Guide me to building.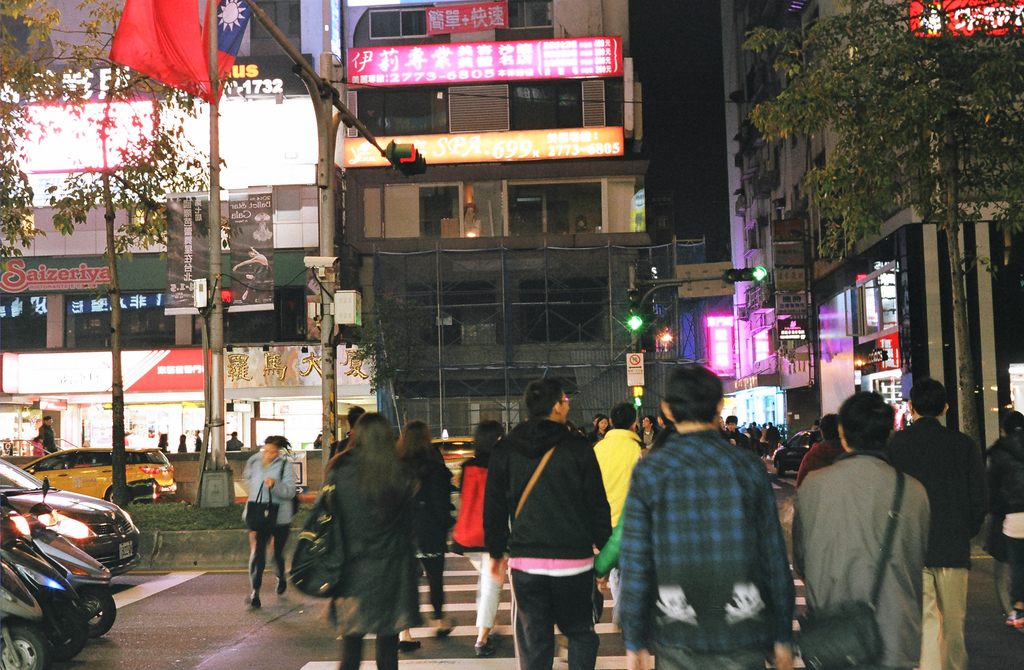
Guidance: box(341, 0, 656, 434).
